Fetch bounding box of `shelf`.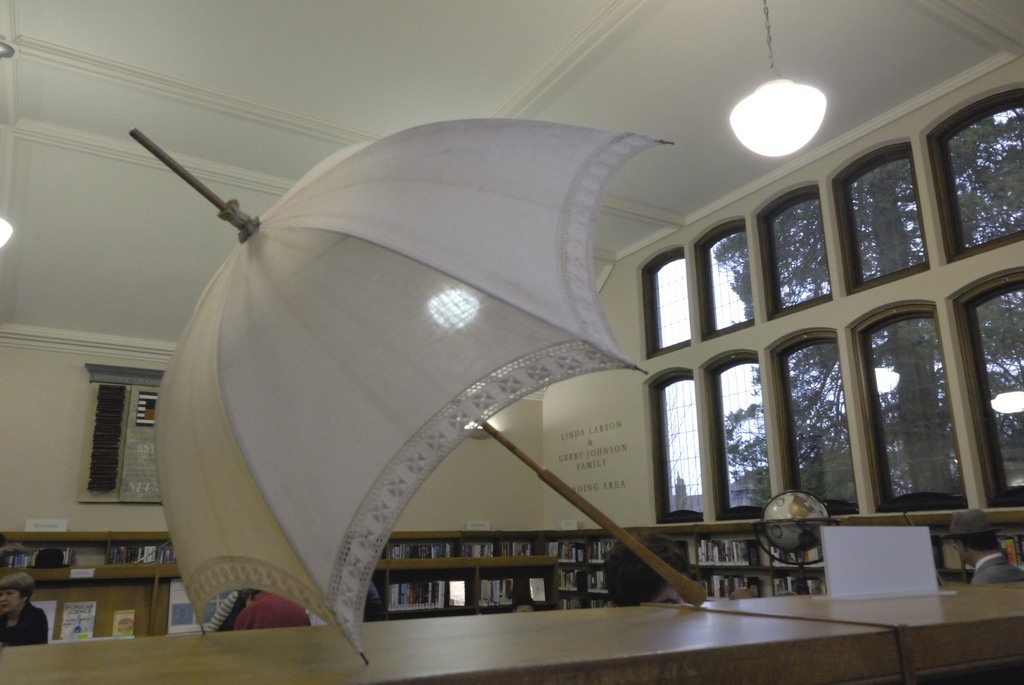
Bbox: l=372, t=562, r=472, b=630.
